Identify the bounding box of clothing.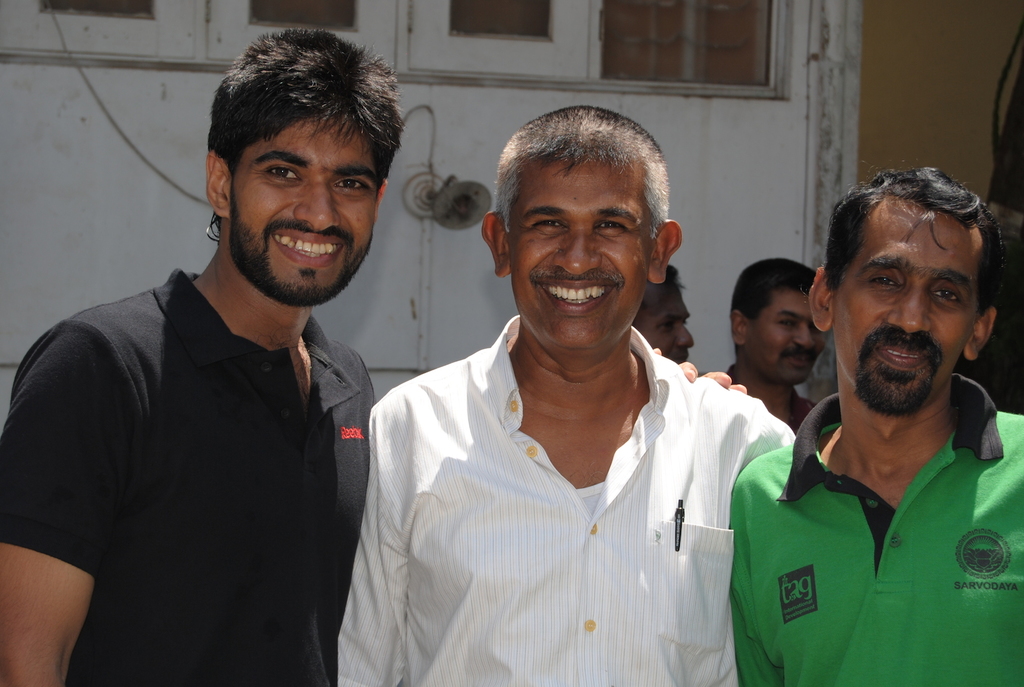
0 270 376 686.
